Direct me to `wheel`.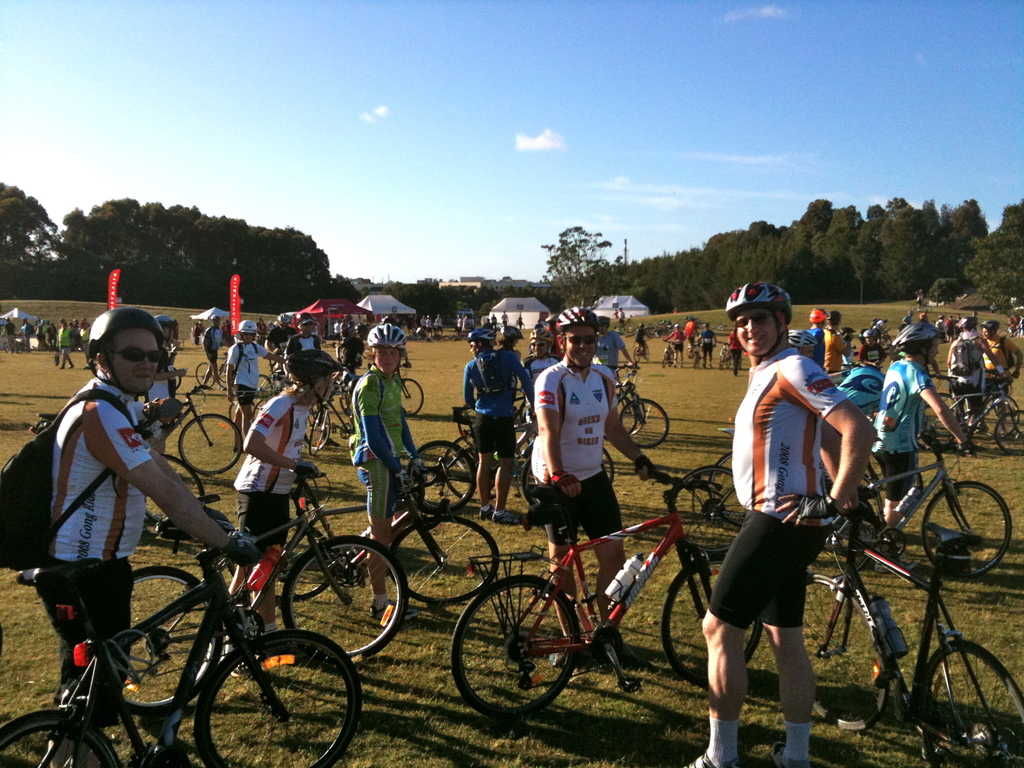
Direction: <box>387,513,495,607</box>.
